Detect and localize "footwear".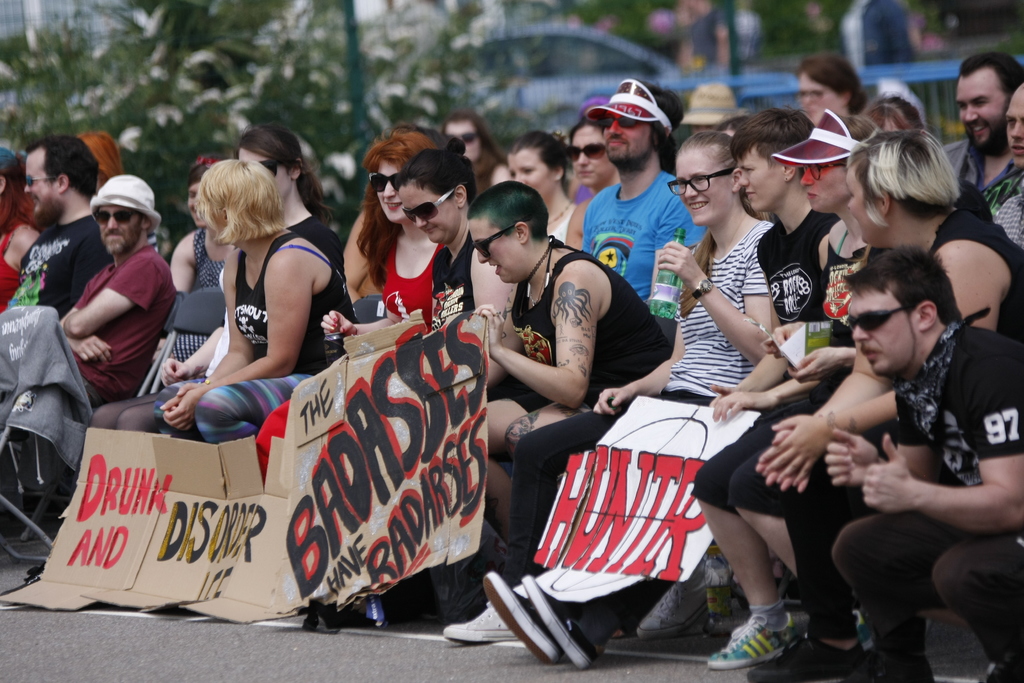
Localized at bbox=[437, 586, 518, 645].
